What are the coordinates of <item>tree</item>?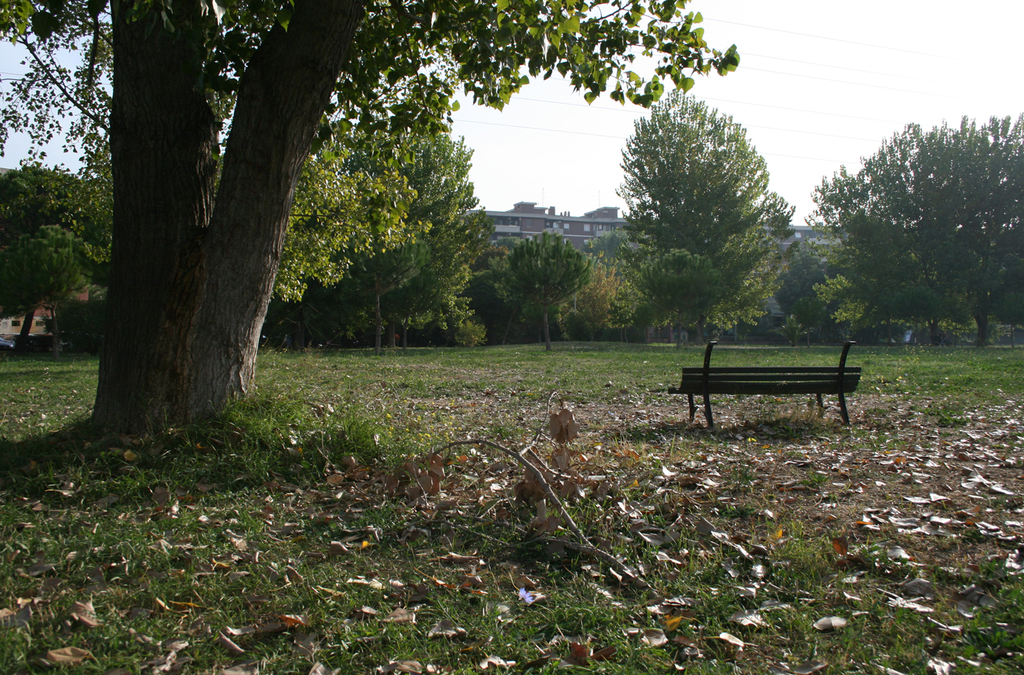
(346, 58, 477, 352).
